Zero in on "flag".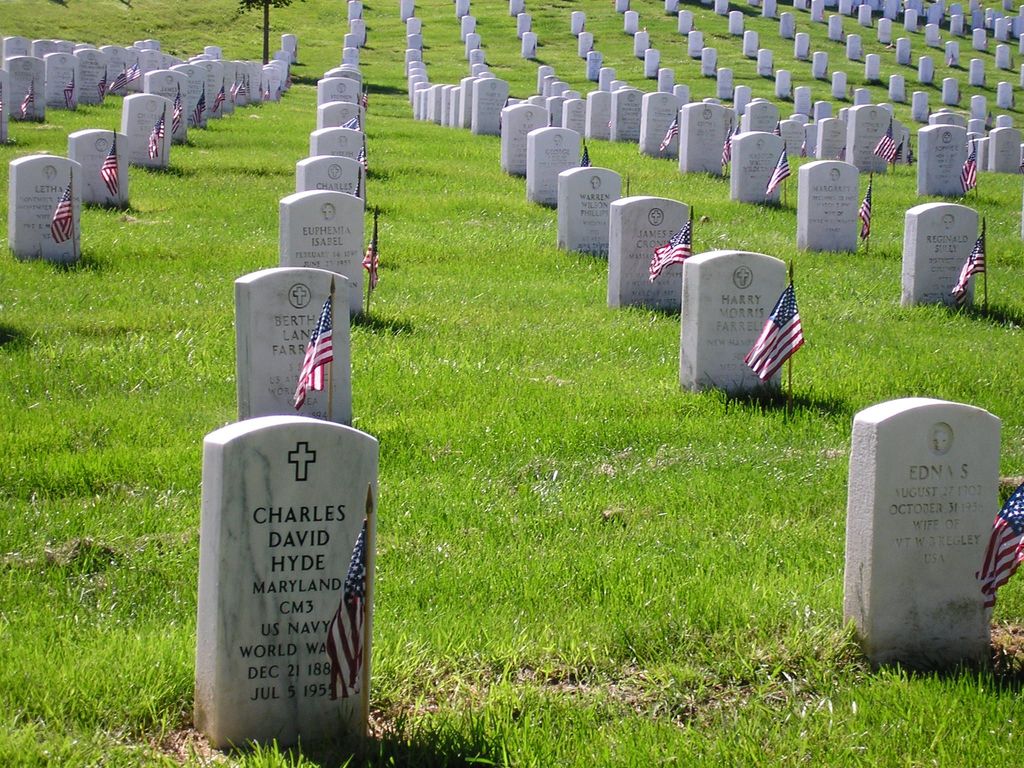
Zeroed in: left=858, top=172, right=874, bottom=239.
